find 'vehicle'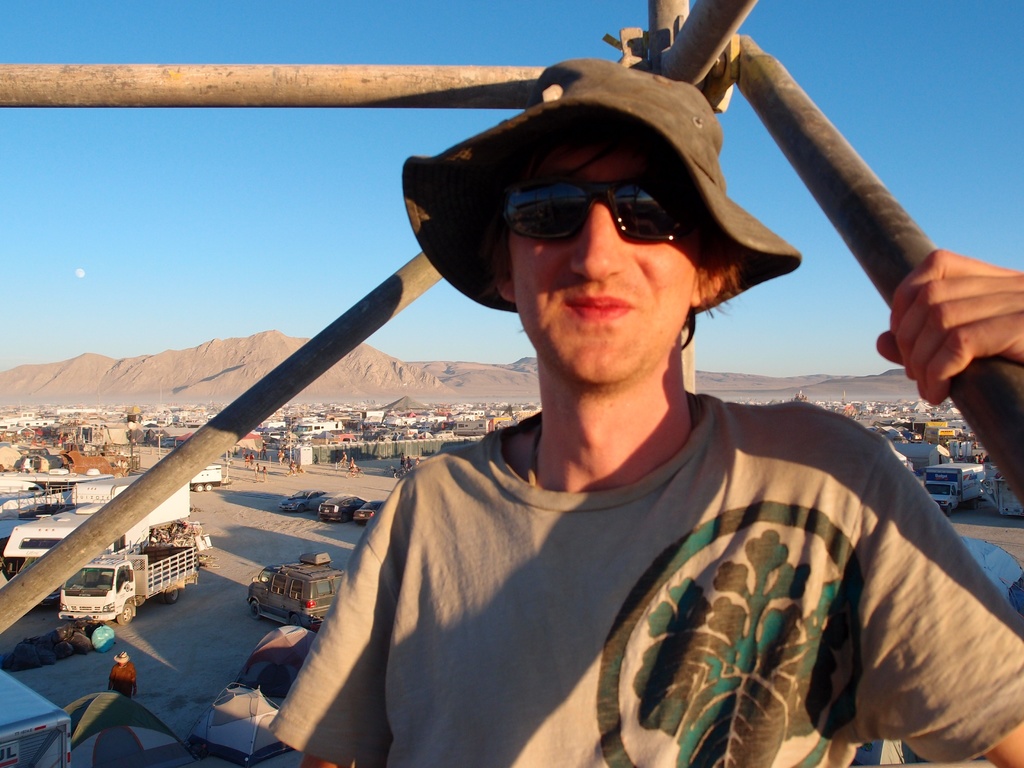
246, 550, 344, 626
